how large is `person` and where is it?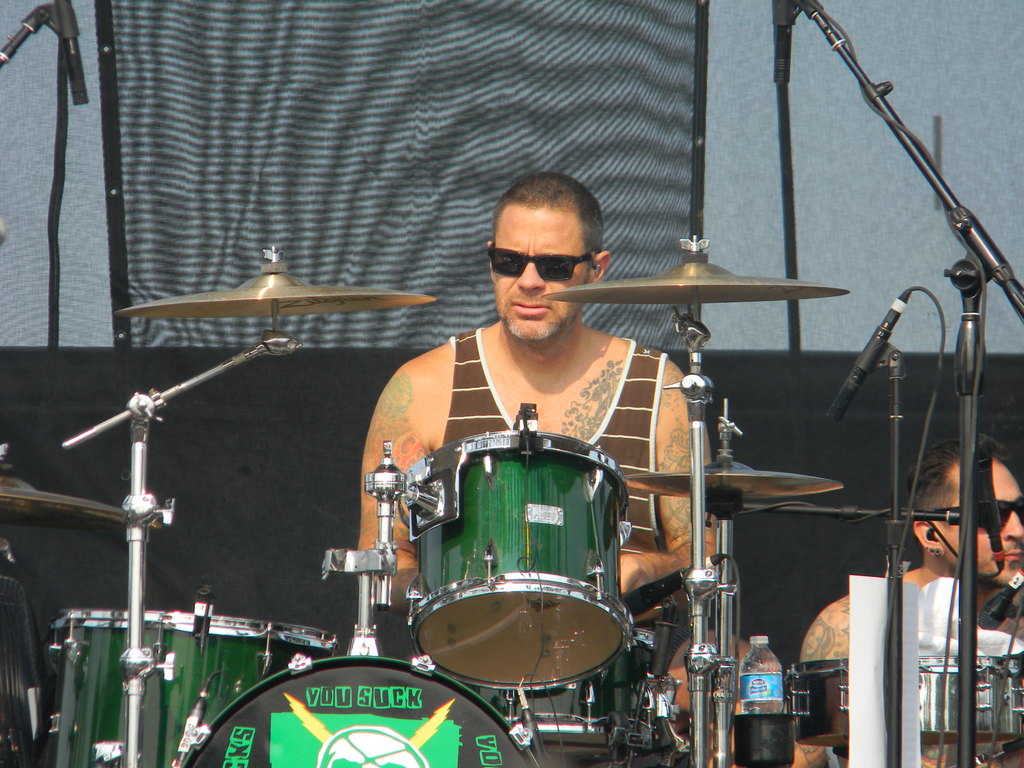
Bounding box: [412, 197, 679, 648].
